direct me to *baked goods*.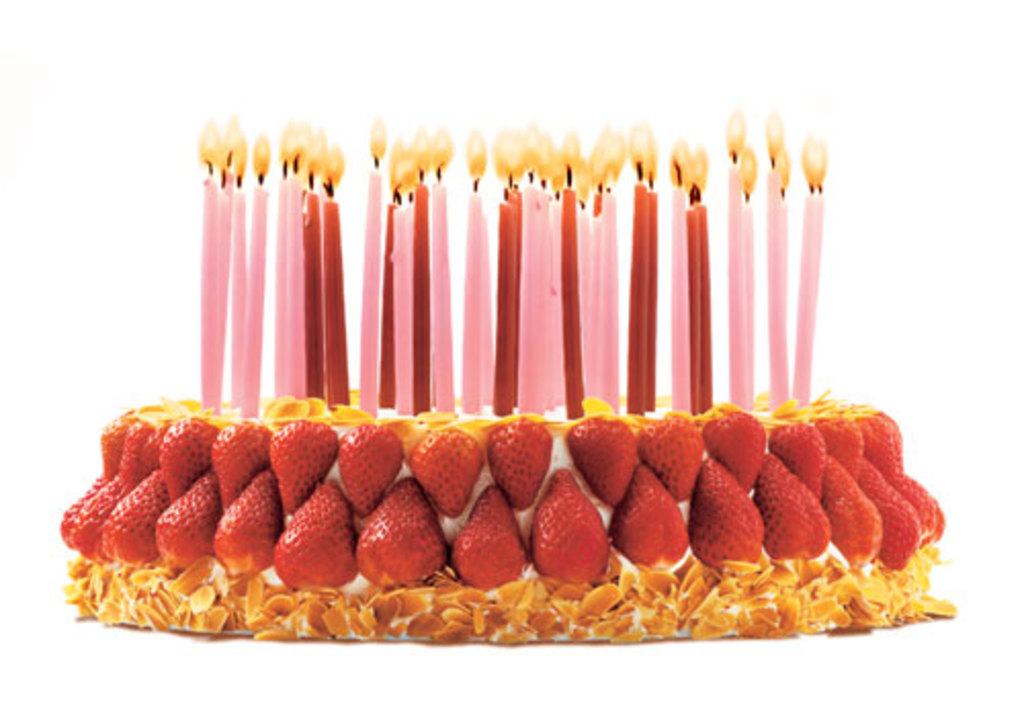
Direction: Rect(37, 404, 565, 629).
